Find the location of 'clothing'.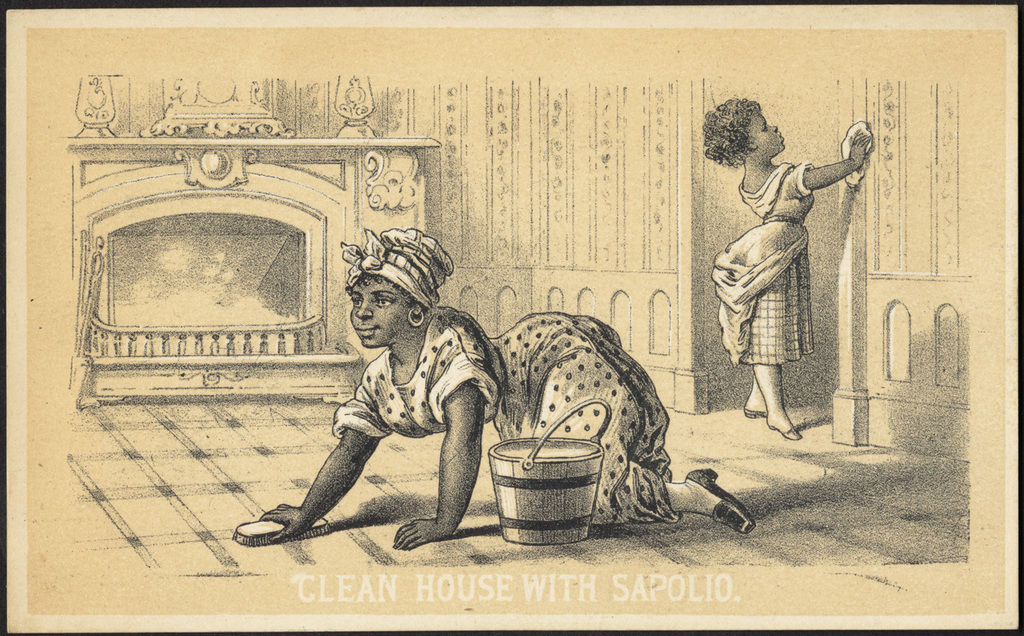
Location: <bbox>333, 305, 680, 525</bbox>.
